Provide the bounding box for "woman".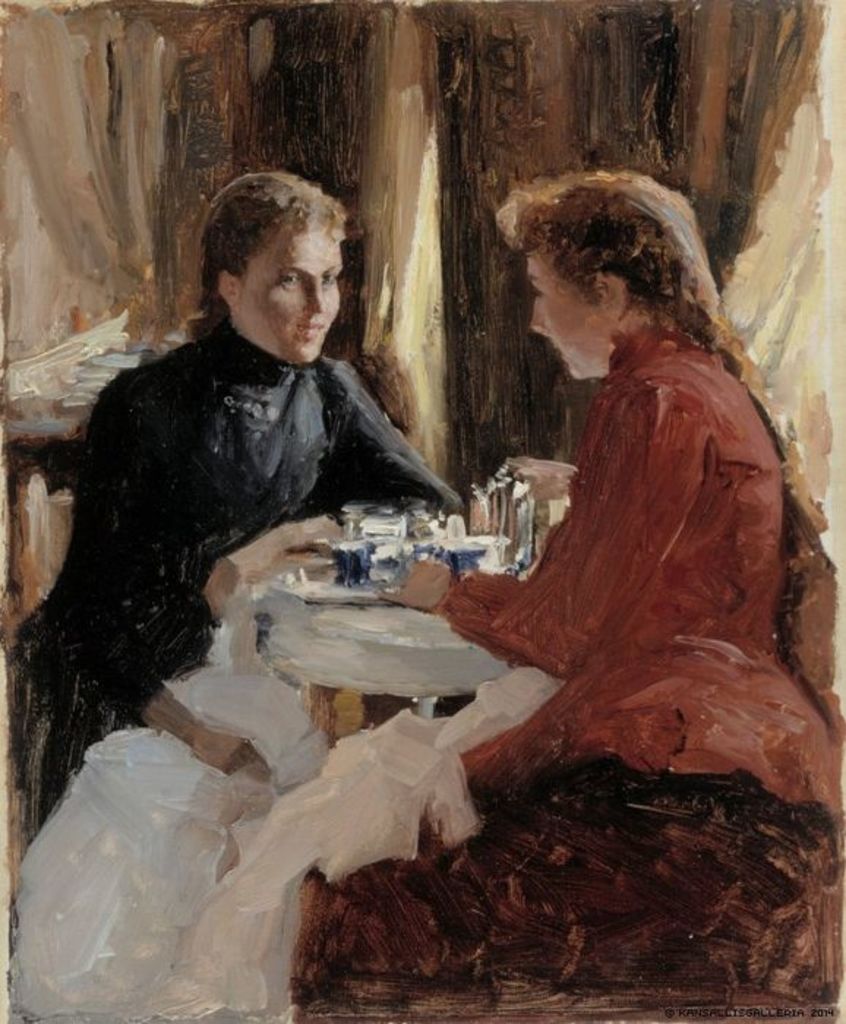
(x1=15, y1=171, x2=471, y2=815).
